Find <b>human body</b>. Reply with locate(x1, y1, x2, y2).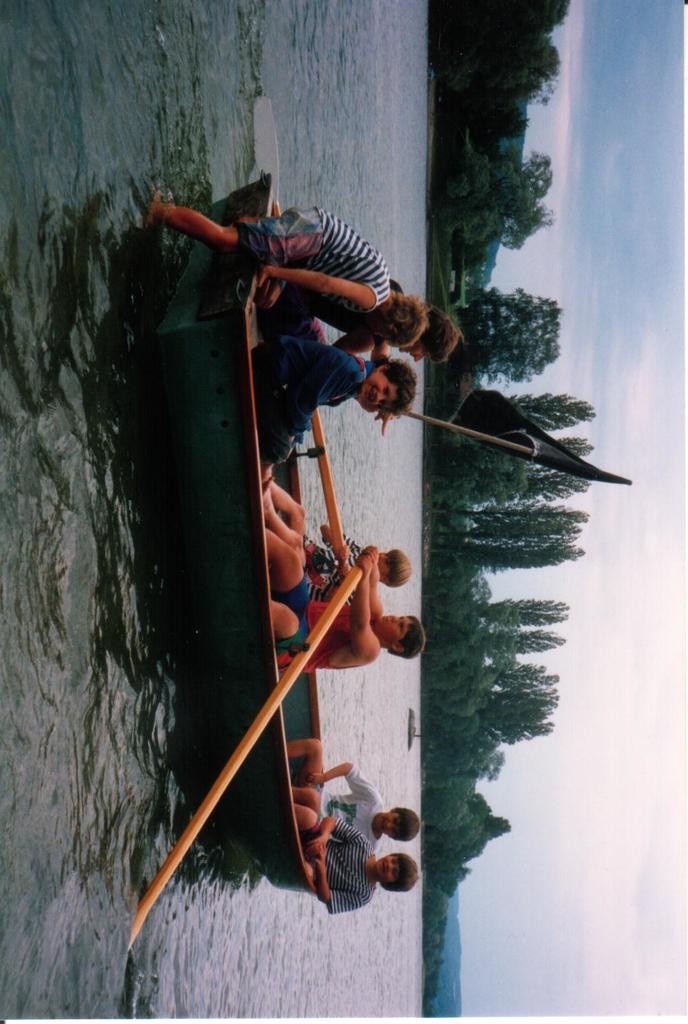
locate(266, 482, 425, 675).
